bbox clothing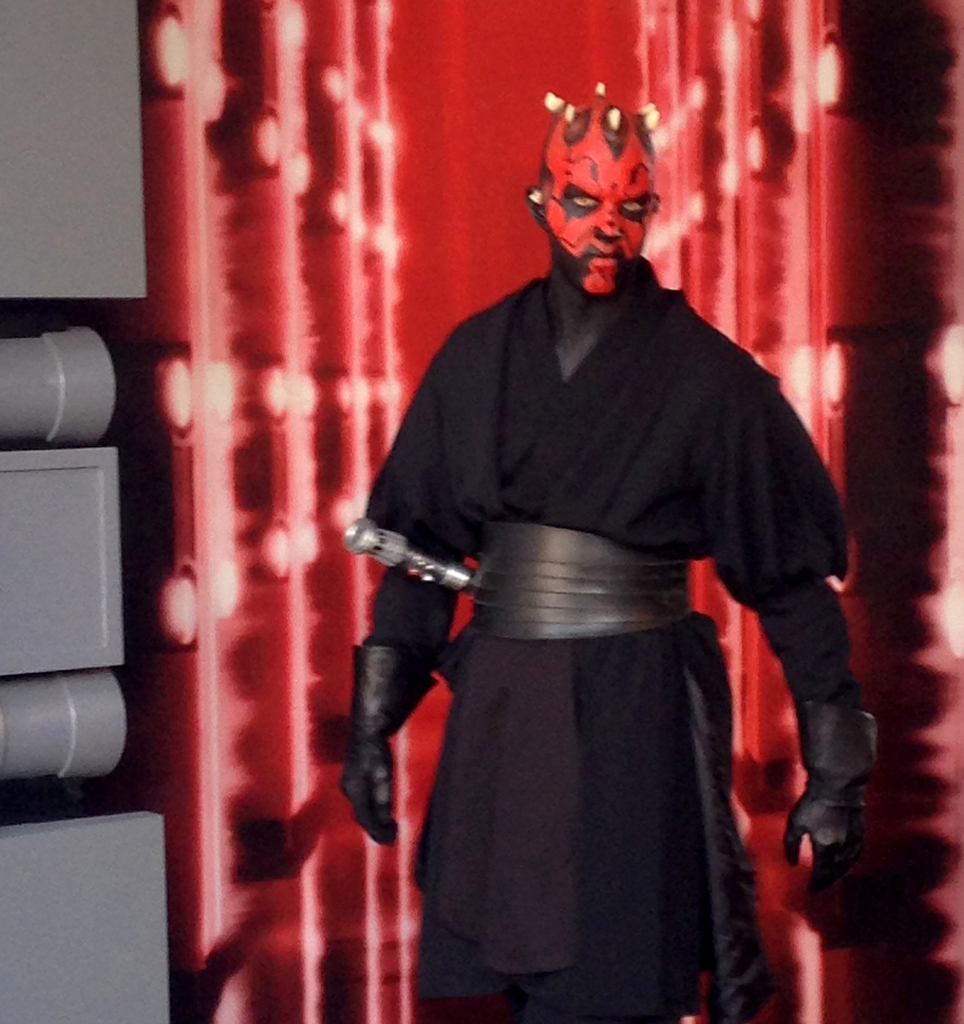
crop(327, 241, 850, 1023)
